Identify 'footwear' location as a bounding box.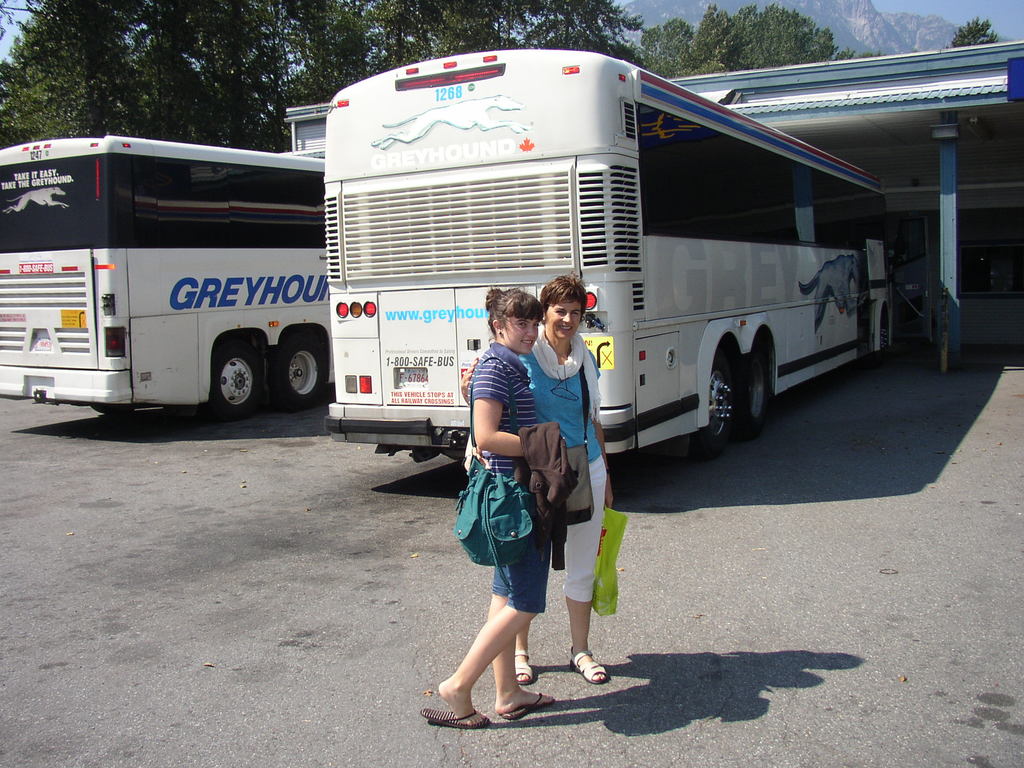
detection(507, 651, 544, 688).
